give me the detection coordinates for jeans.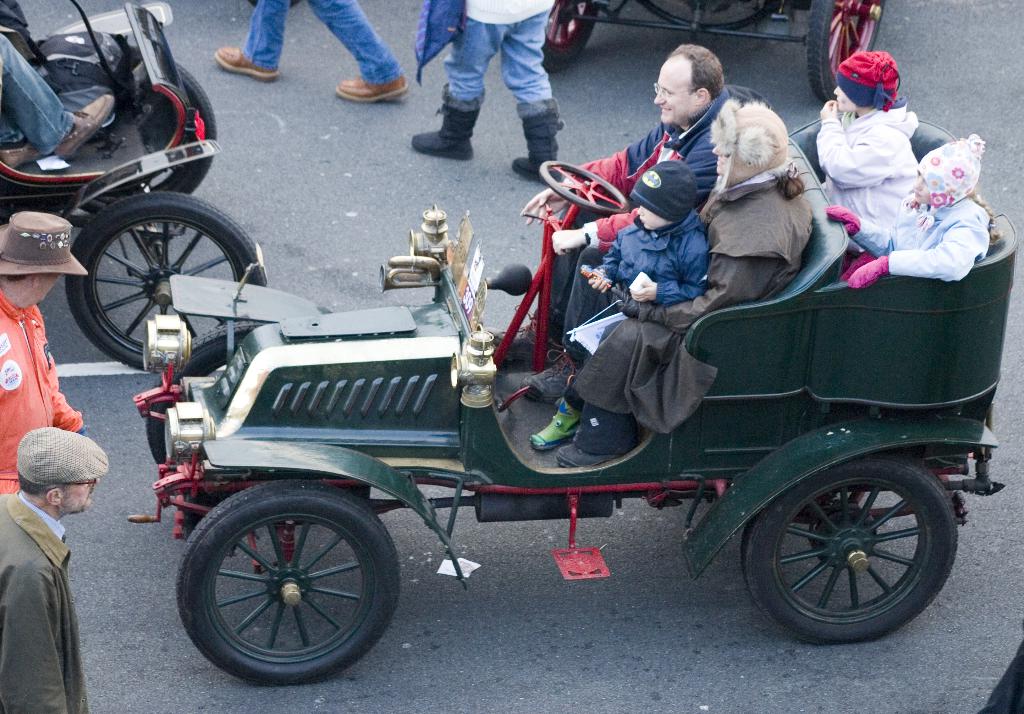
box(433, 8, 558, 100).
